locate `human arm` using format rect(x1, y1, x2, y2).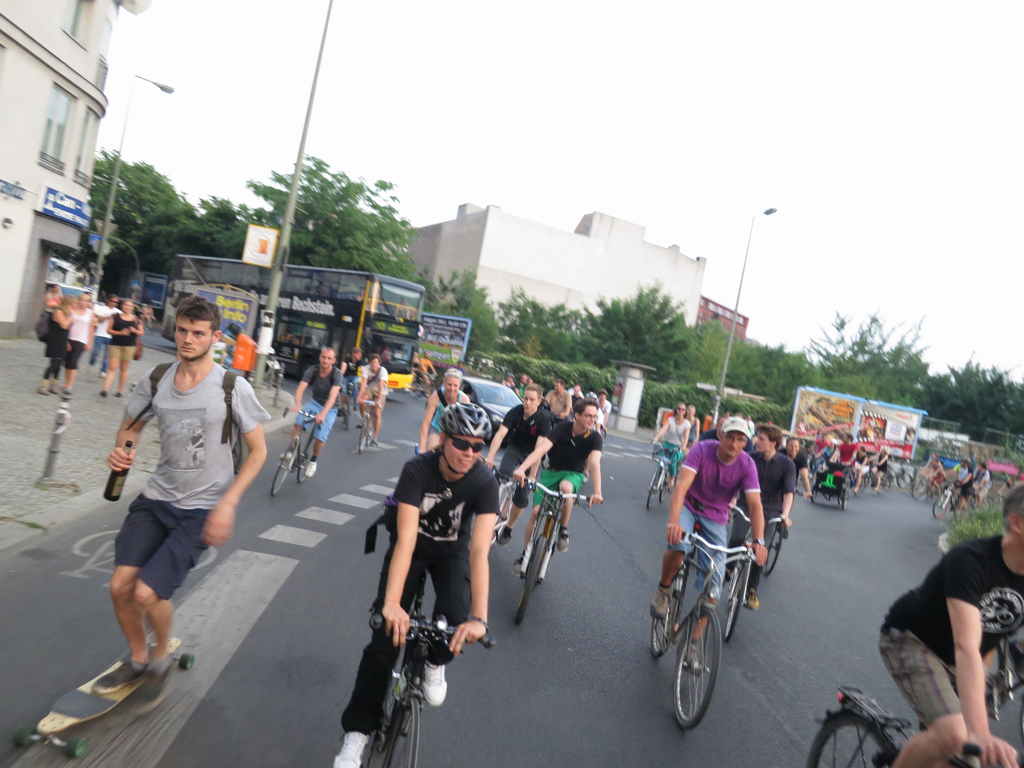
rect(799, 452, 814, 500).
